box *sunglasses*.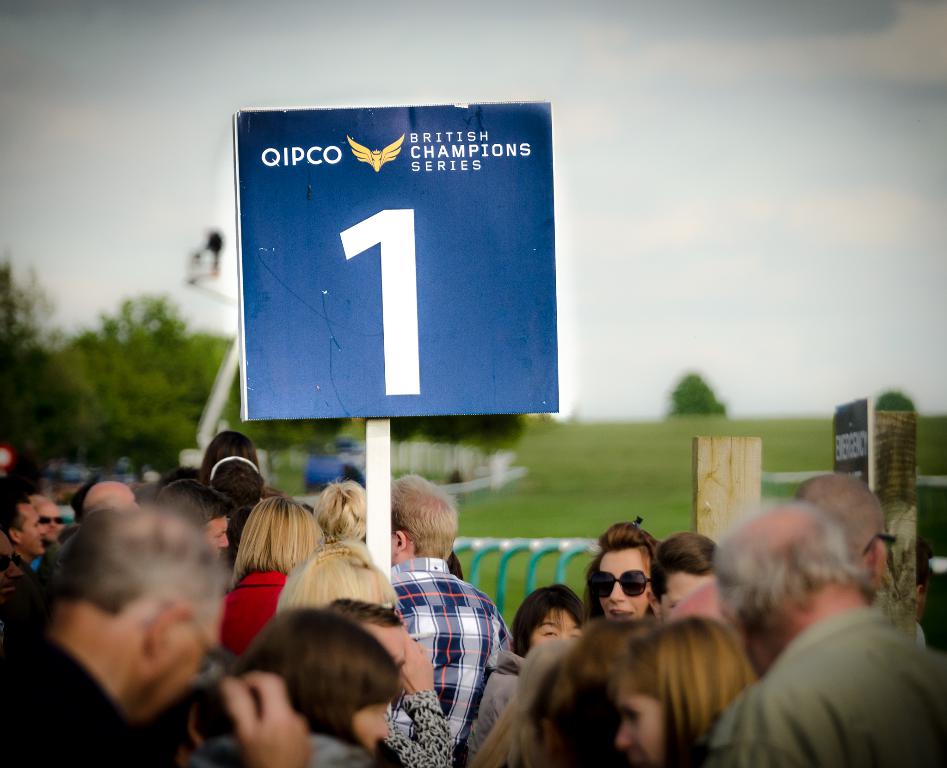
bbox(589, 568, 650, 600).
